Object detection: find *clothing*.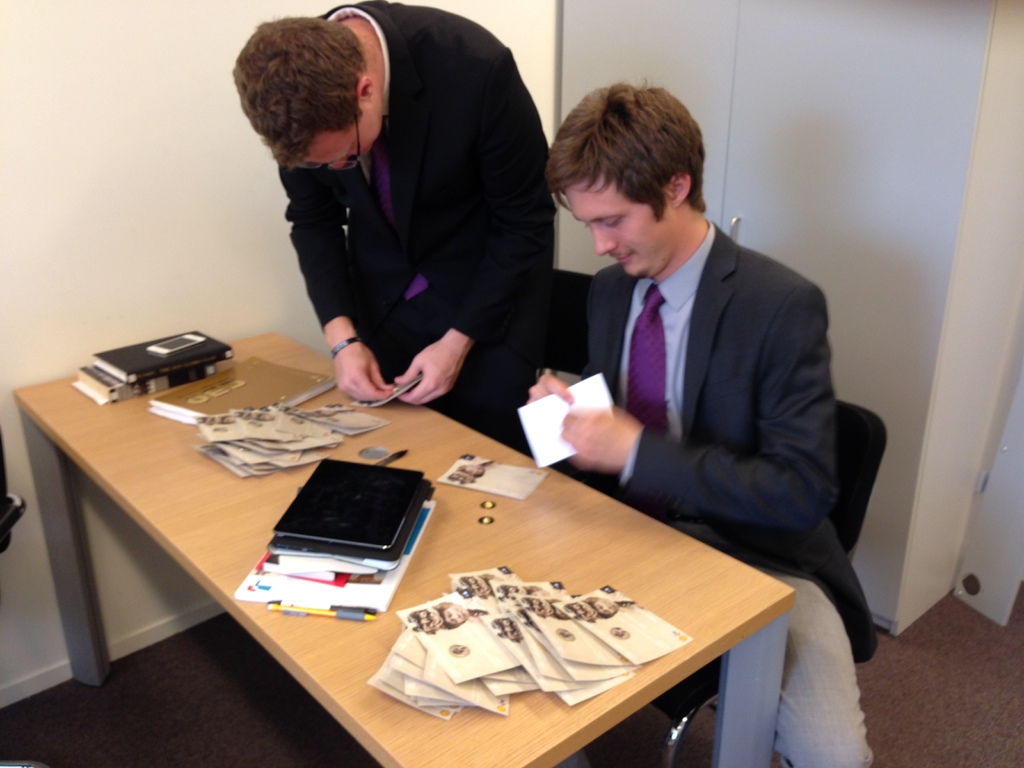
crop(564, 220, 829, 767).
